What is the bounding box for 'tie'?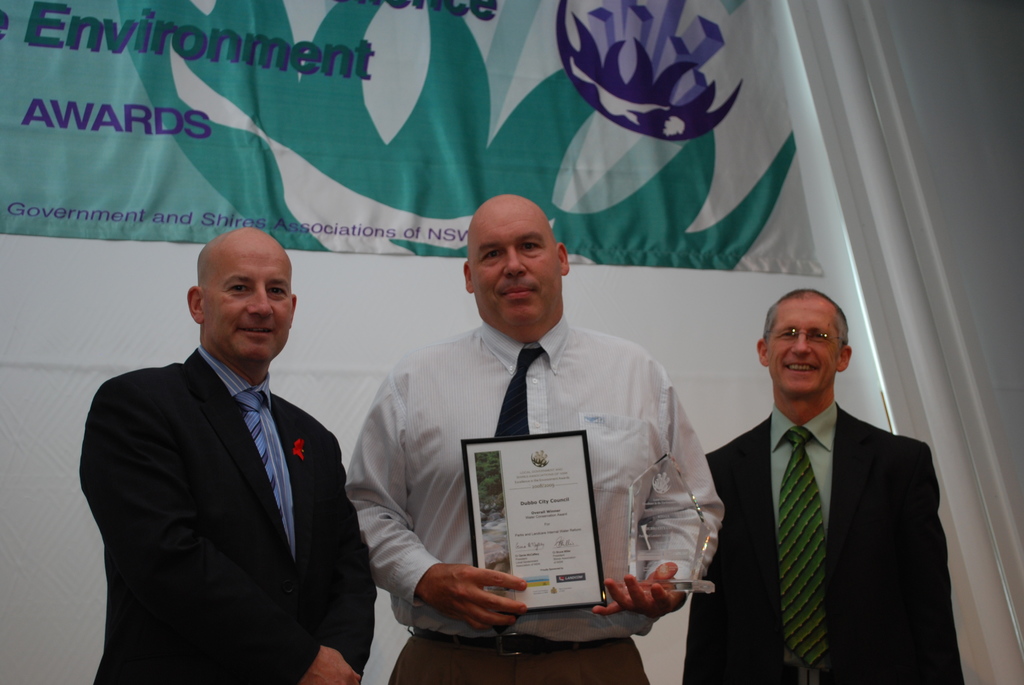
left=234, top=389, right=300, bottom=561.
